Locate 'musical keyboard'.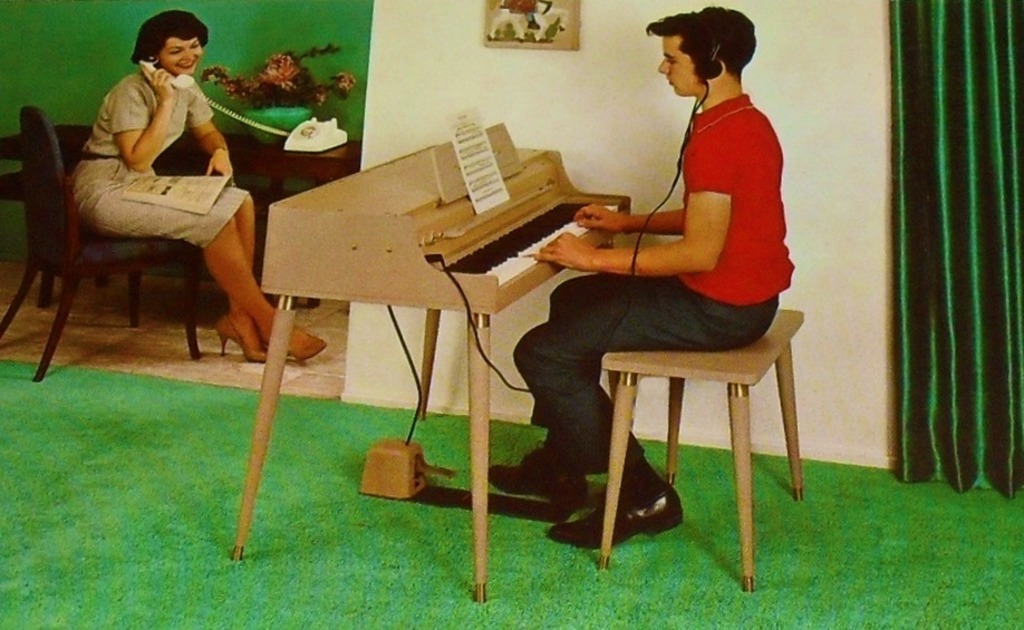
Bounding box: (x1=334, y1=130, x2=656, y2=382).
